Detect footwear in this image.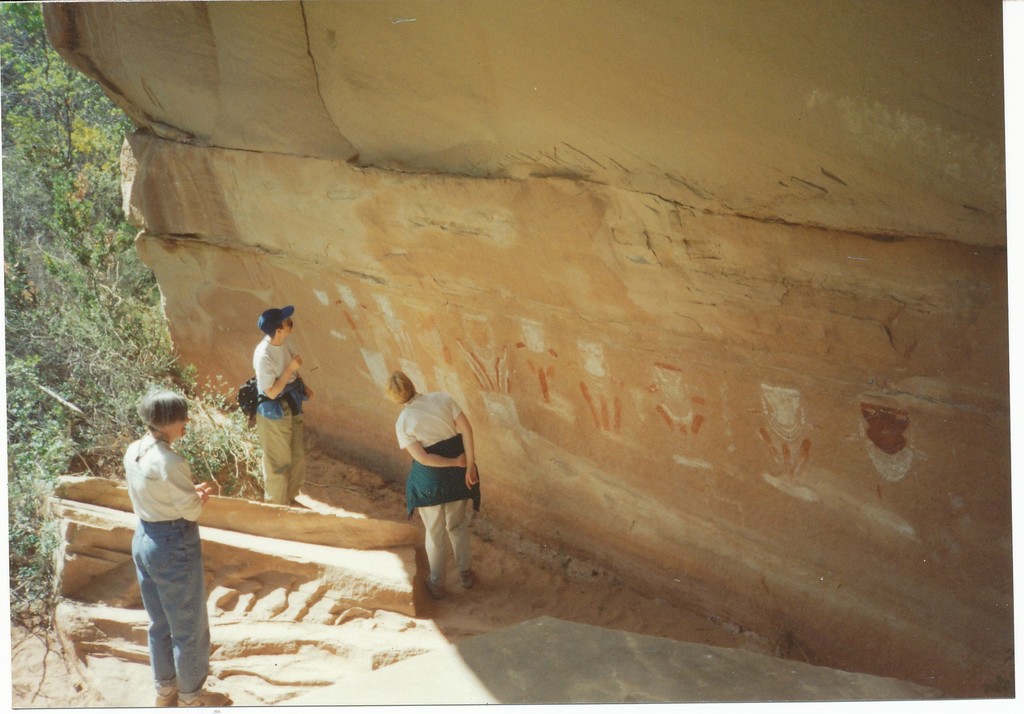
Detection: 154/685/172/711.
